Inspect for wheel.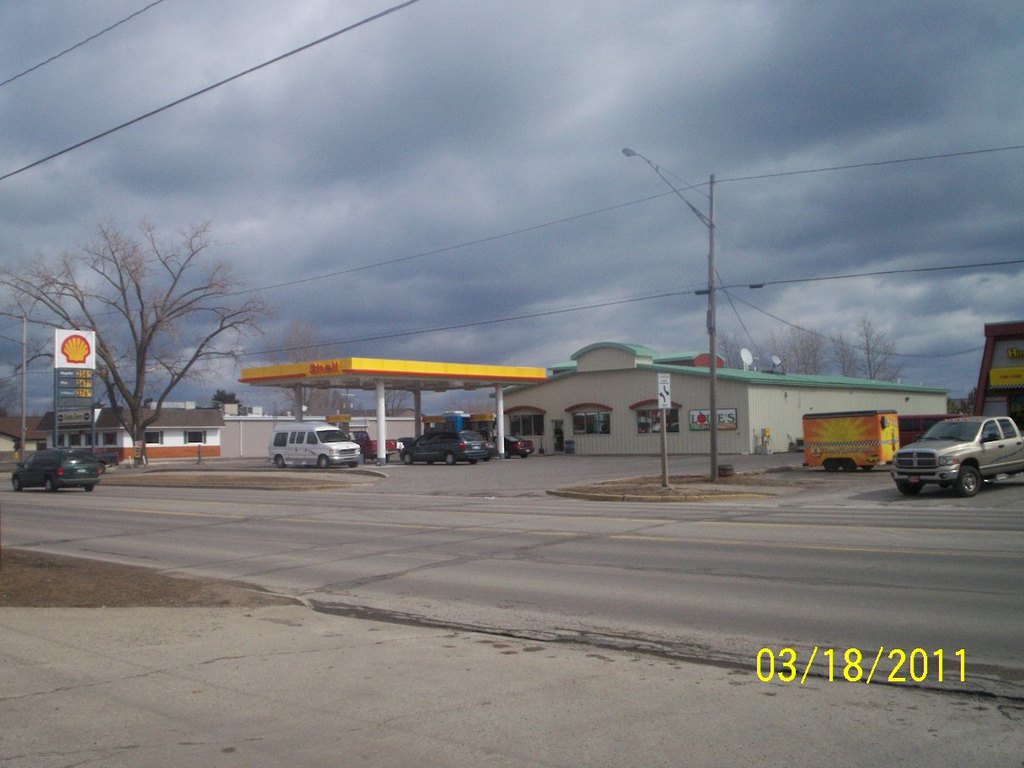
Inspection: 843:458:855:470.
